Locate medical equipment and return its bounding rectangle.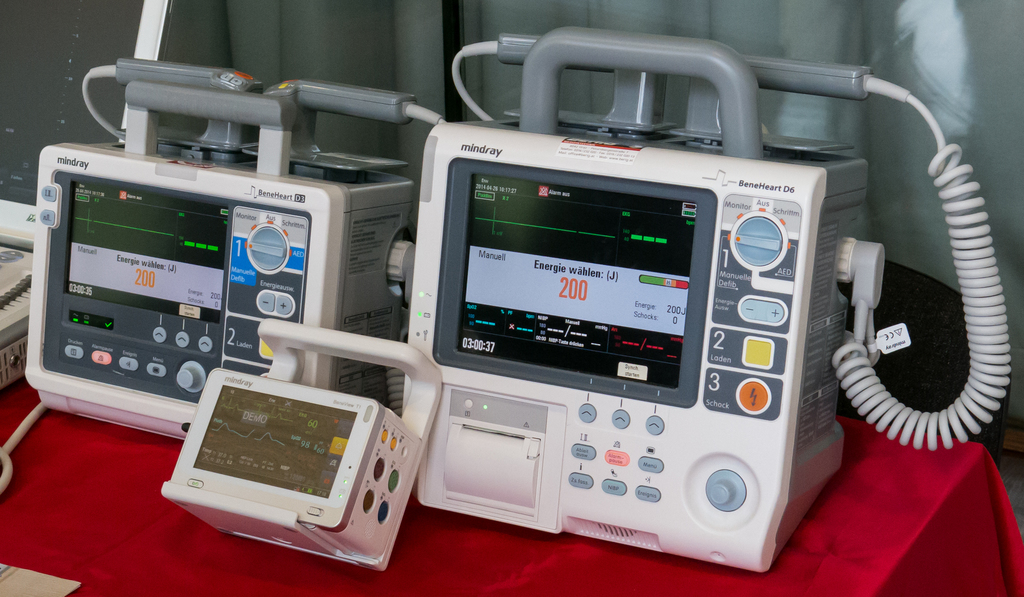
(398,29,1008,567).
